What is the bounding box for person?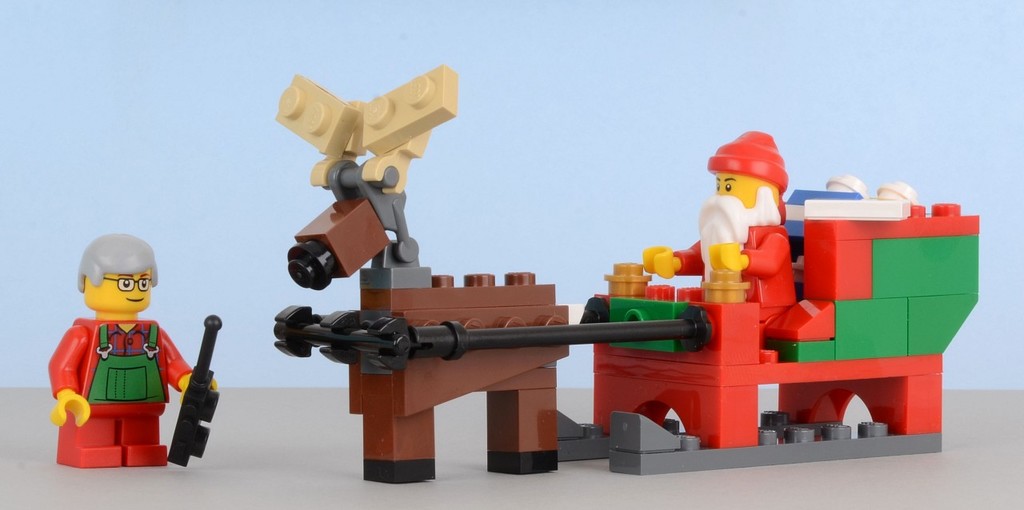
bbox(46, 217, 187, 456).
